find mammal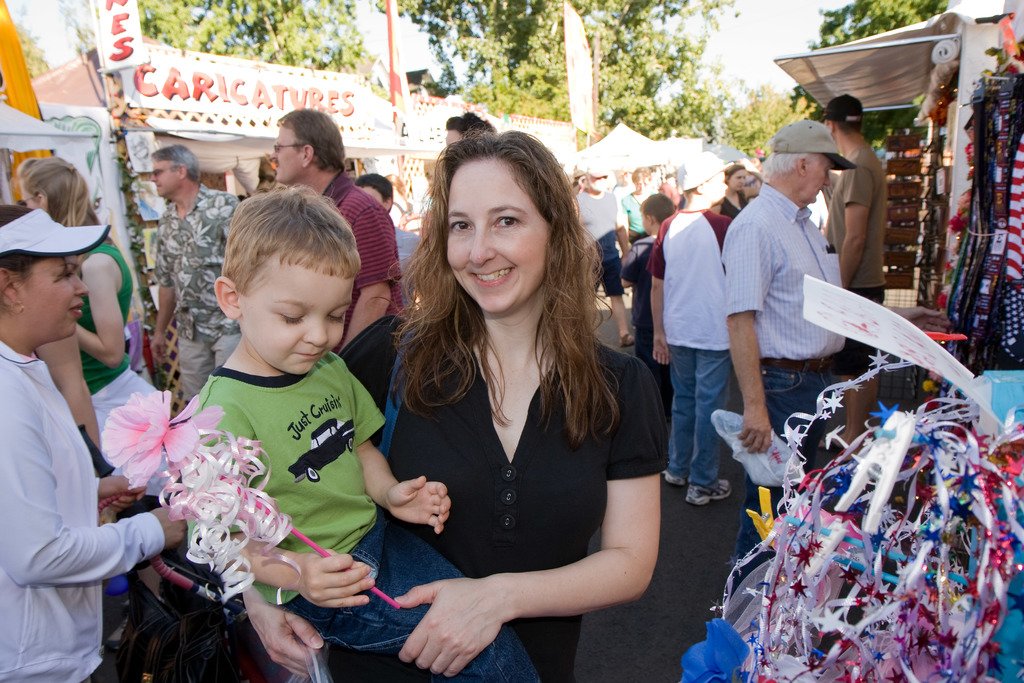
[x1=617, y1=194, x2=677, y2=424]
